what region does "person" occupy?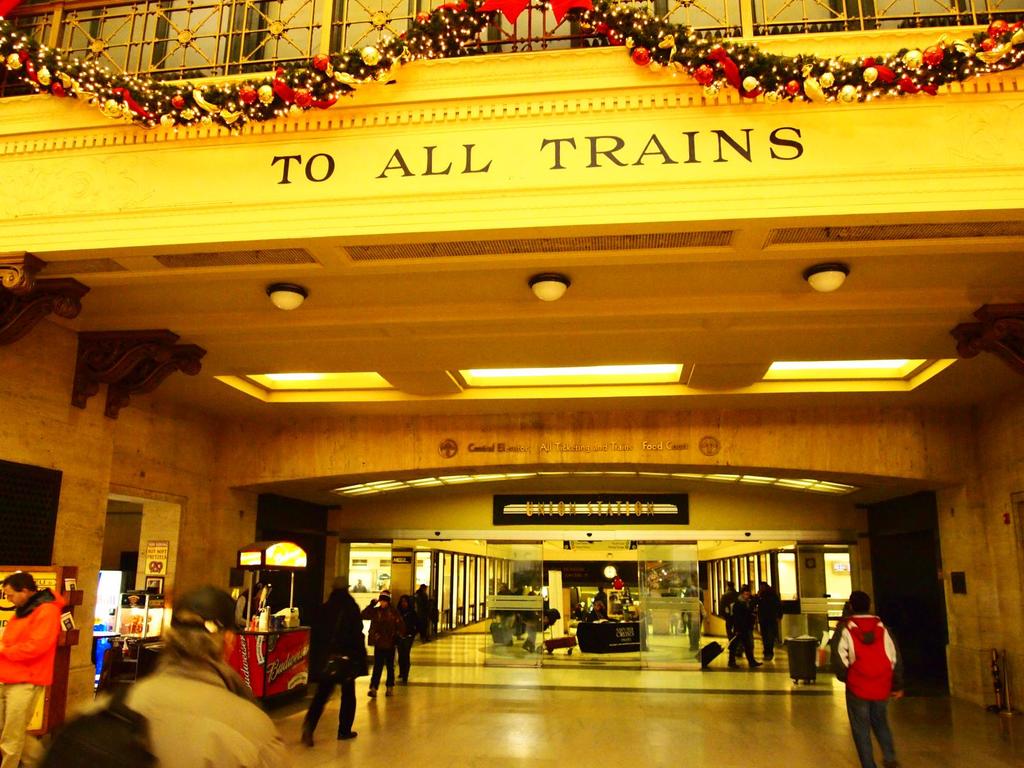
0, 572, 62, 767.
